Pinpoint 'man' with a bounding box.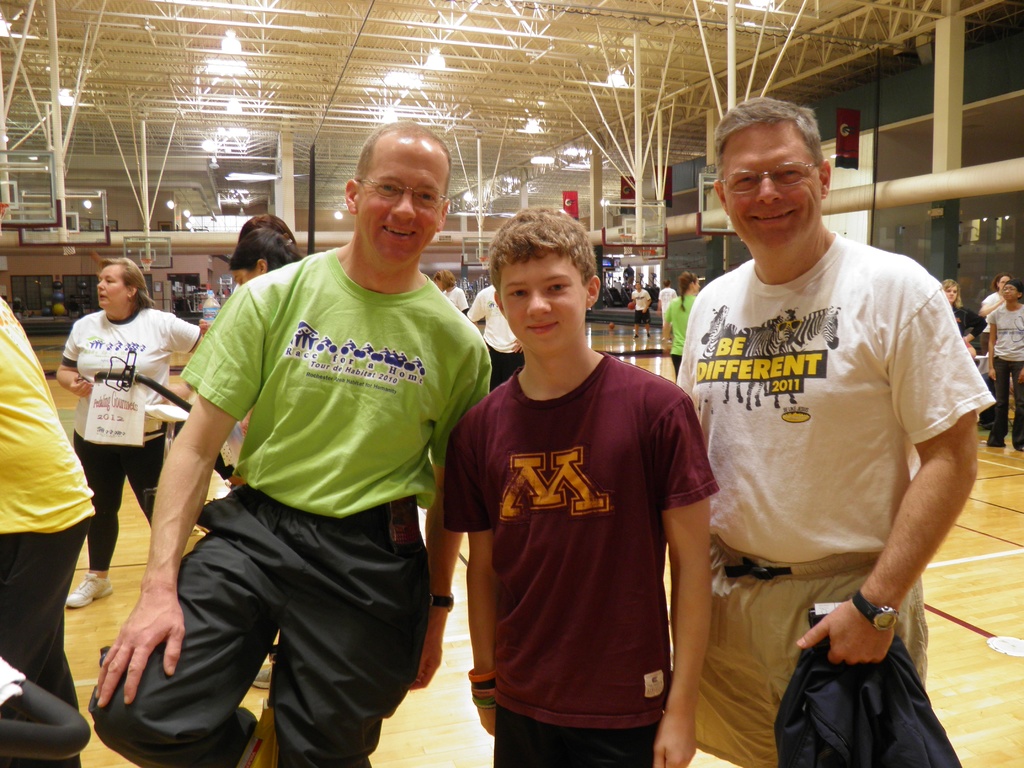
(633,282,652,338).
